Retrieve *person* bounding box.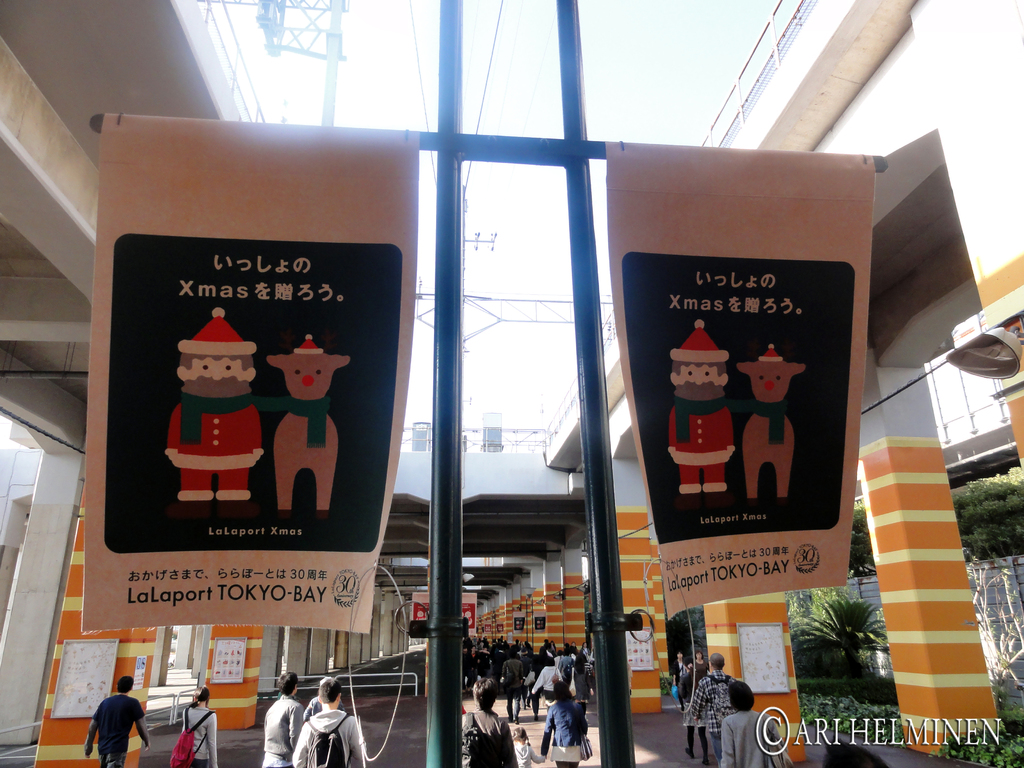
Bounding box: [left=510, top=726, right=542, bottom=767].
